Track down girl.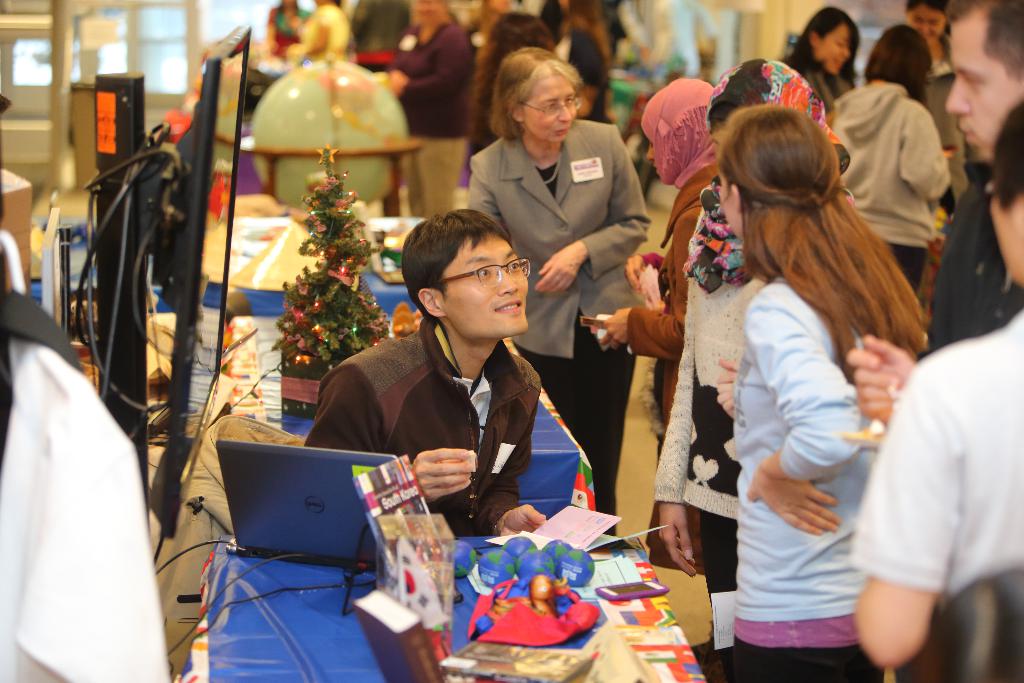
Tracked to BBox(716, 103, 929, 682).
